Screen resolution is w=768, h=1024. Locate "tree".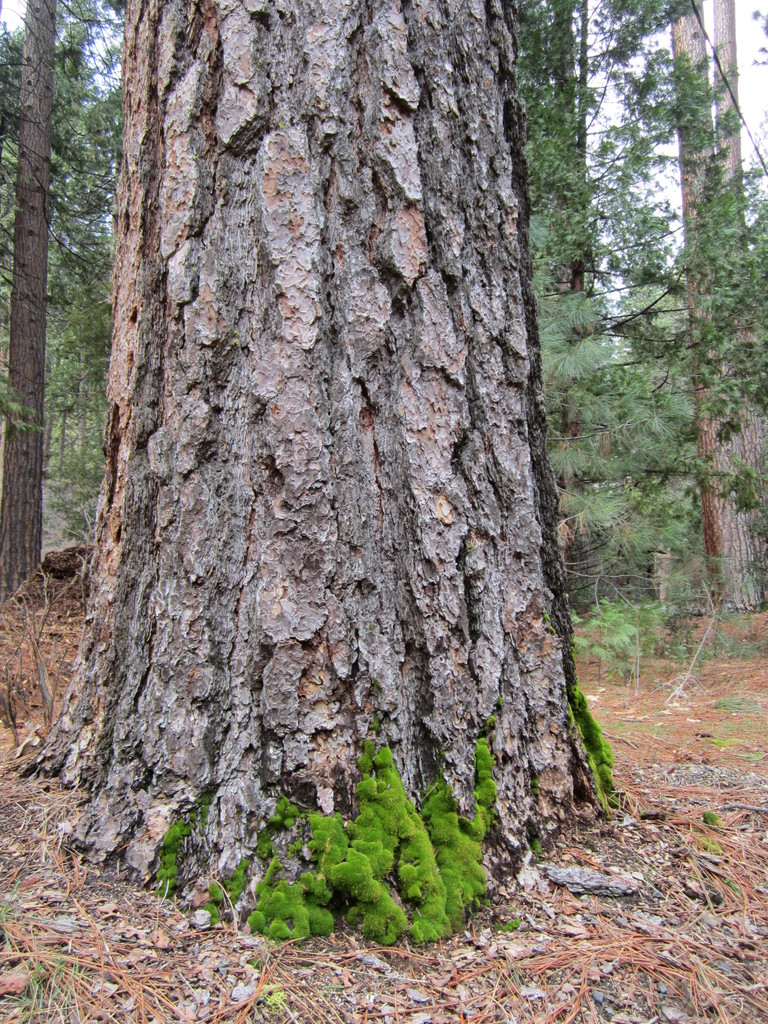
pyautogui.locateOnScreen(3, 22, 718, 882).
